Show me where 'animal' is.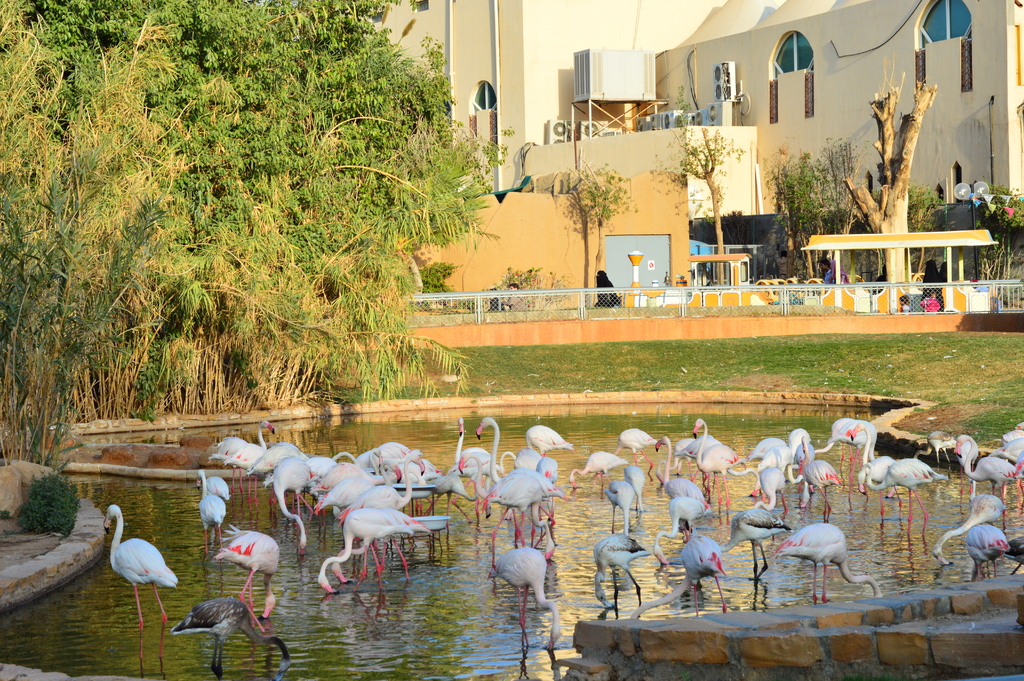
'animal' is at left=860, top=460, right=950, bottom=531.
